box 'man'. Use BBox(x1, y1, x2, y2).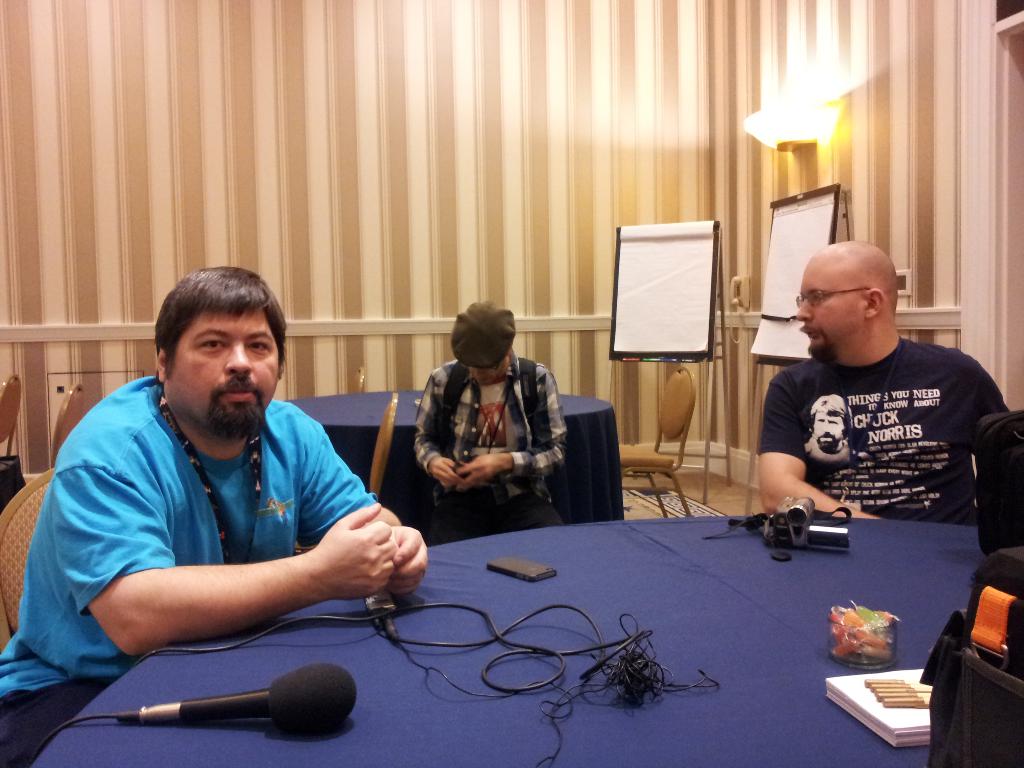
BBox(26, 275, 438, 686).
